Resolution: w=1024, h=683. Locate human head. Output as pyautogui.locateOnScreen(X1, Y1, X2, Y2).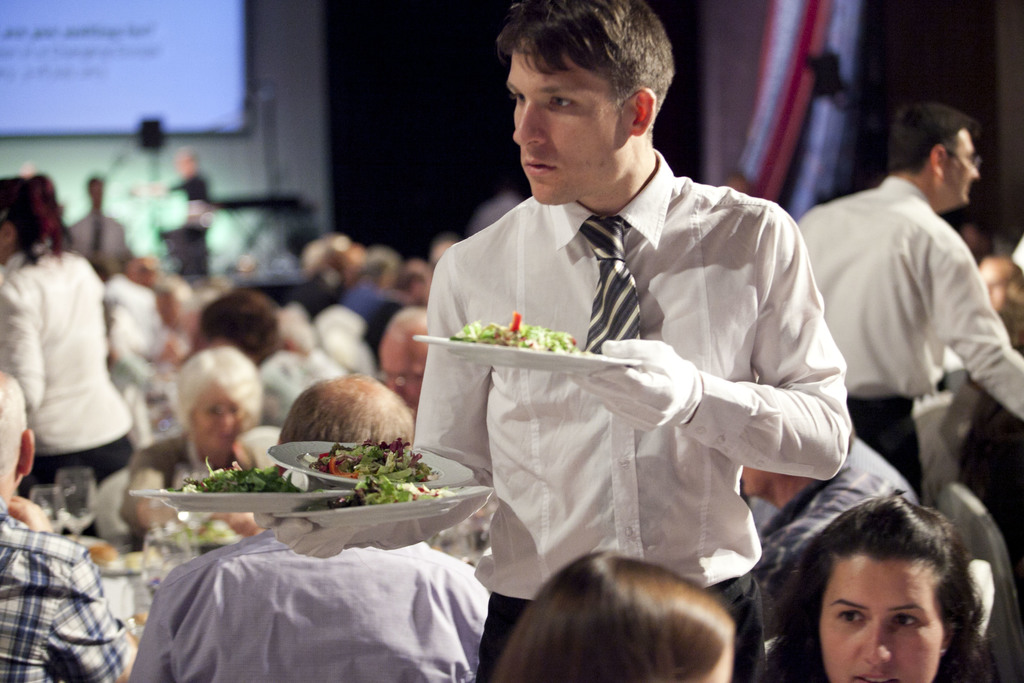
pyautogui.locateOnScreen(282, 368, 421, 445).
